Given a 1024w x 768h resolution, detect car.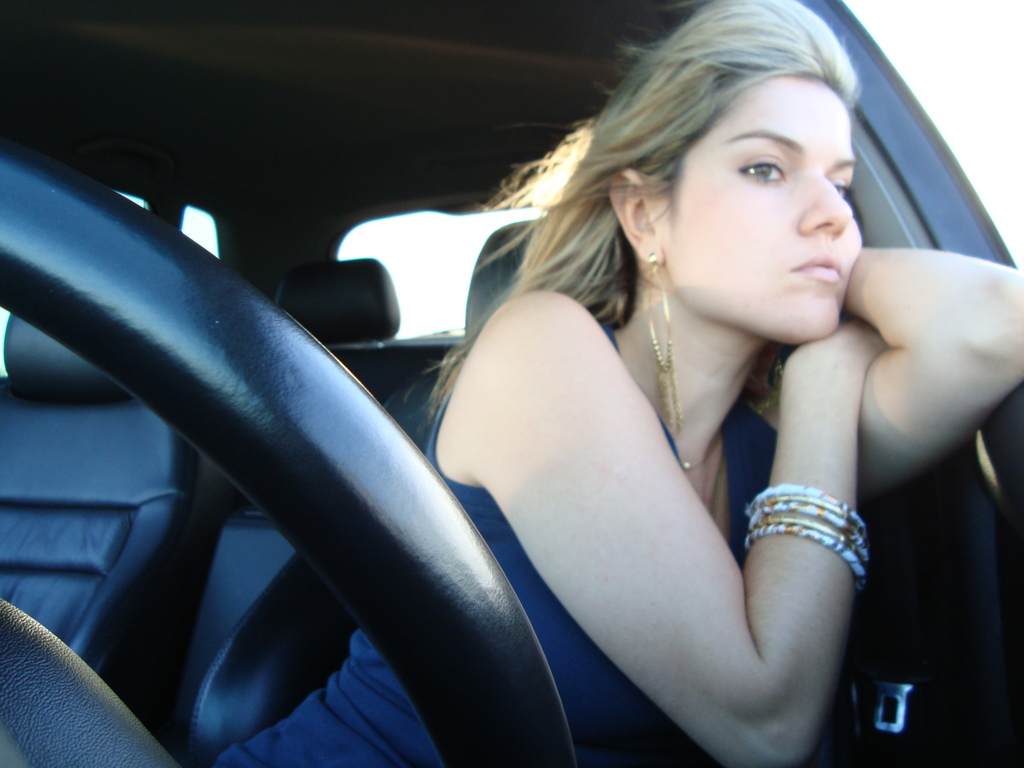
x1=0 y1=0 x2=1023 y2=767.
